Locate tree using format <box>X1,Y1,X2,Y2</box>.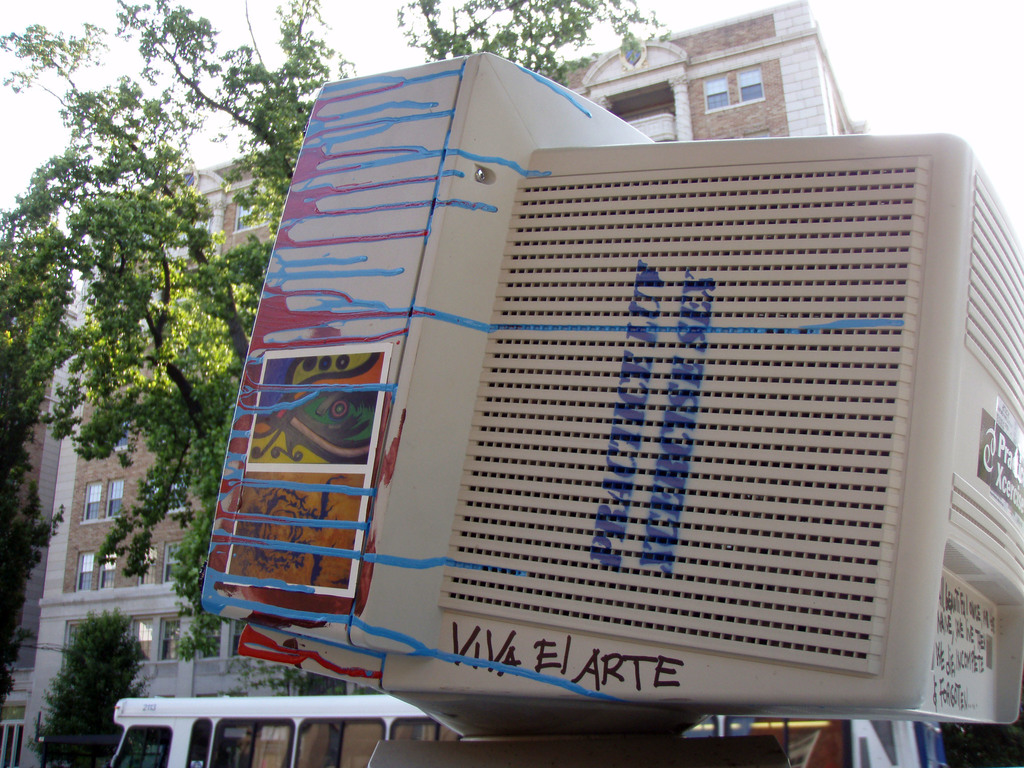
<box>24,606,168,767</box>.
